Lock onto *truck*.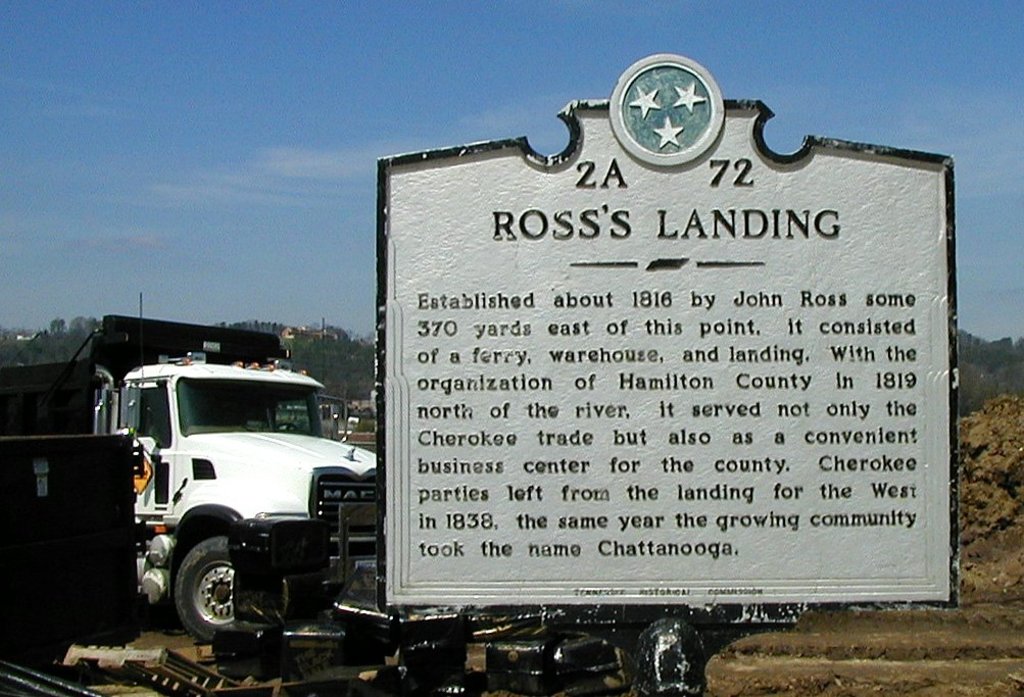
Locked: {"left": 92, "top": 348, "right": 369, "bottom": 655}.
